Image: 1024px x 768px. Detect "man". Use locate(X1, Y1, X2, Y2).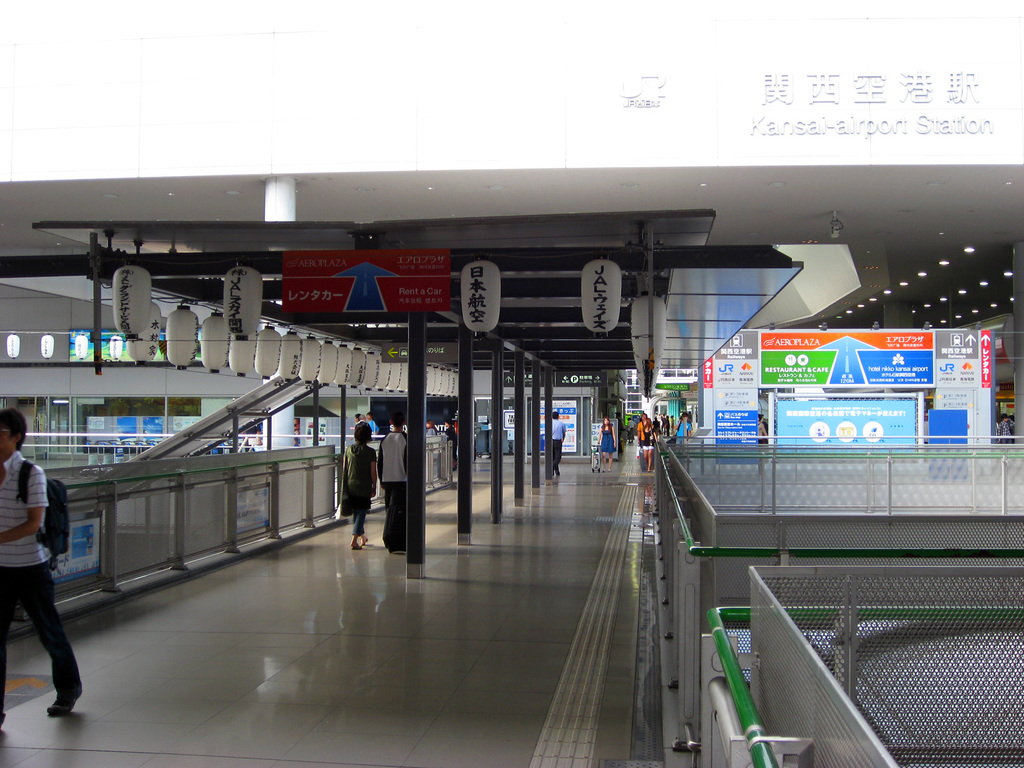
locate(3, 425, 102, 693).
